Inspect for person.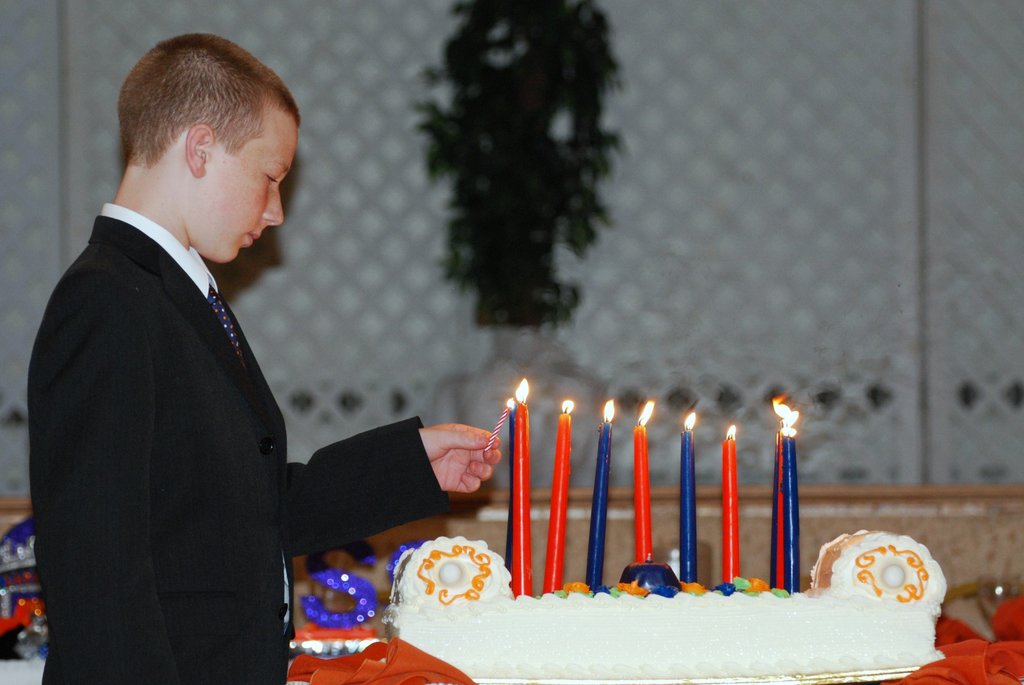
Inspection: [36,26,504,684].
